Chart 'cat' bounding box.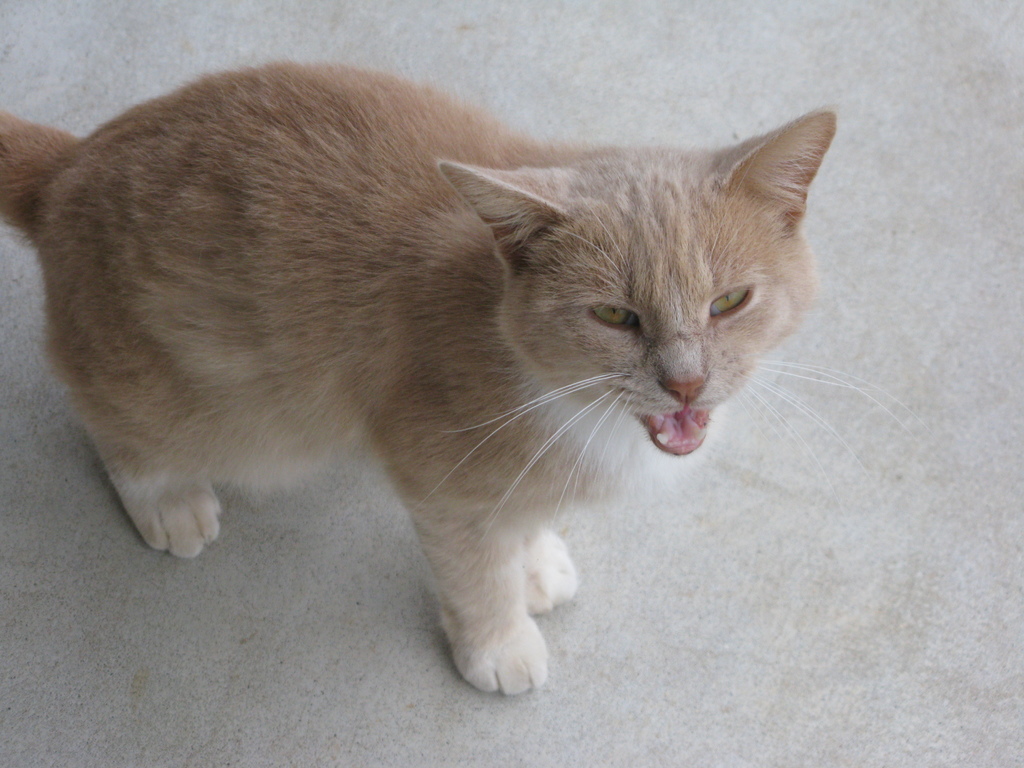
Charted: (x1=0, y1=60, x2=925, y2=700).
